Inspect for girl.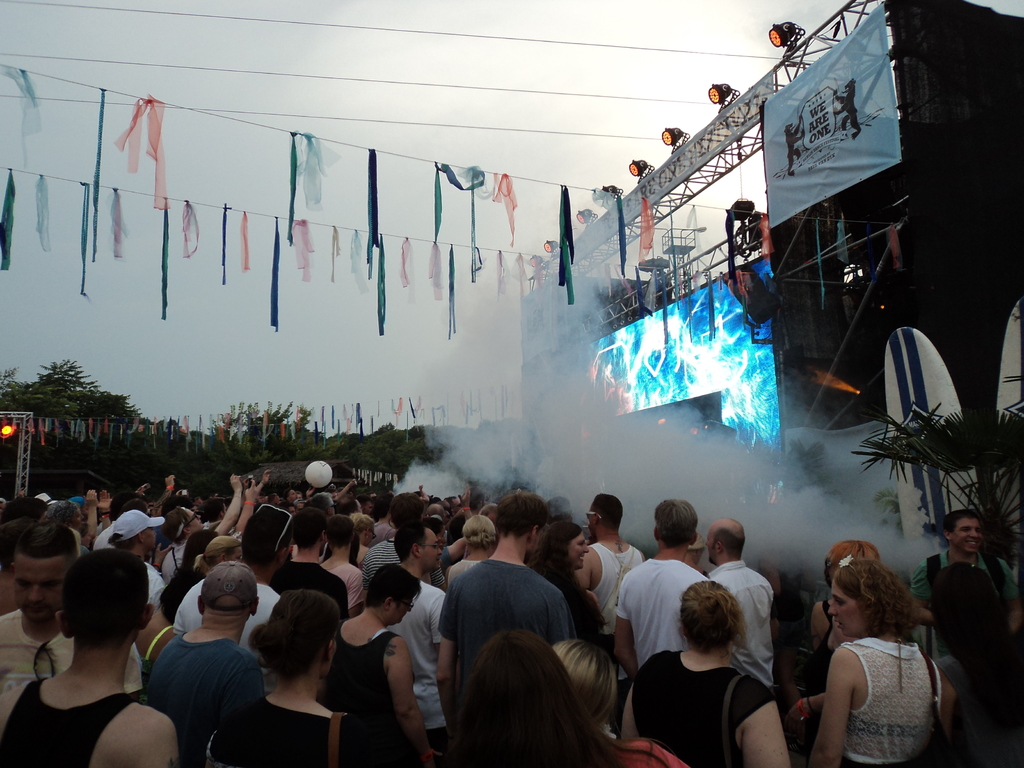
Inspection: {"left": 807, "top": 559, "right": 948, "bottom": 767}.
